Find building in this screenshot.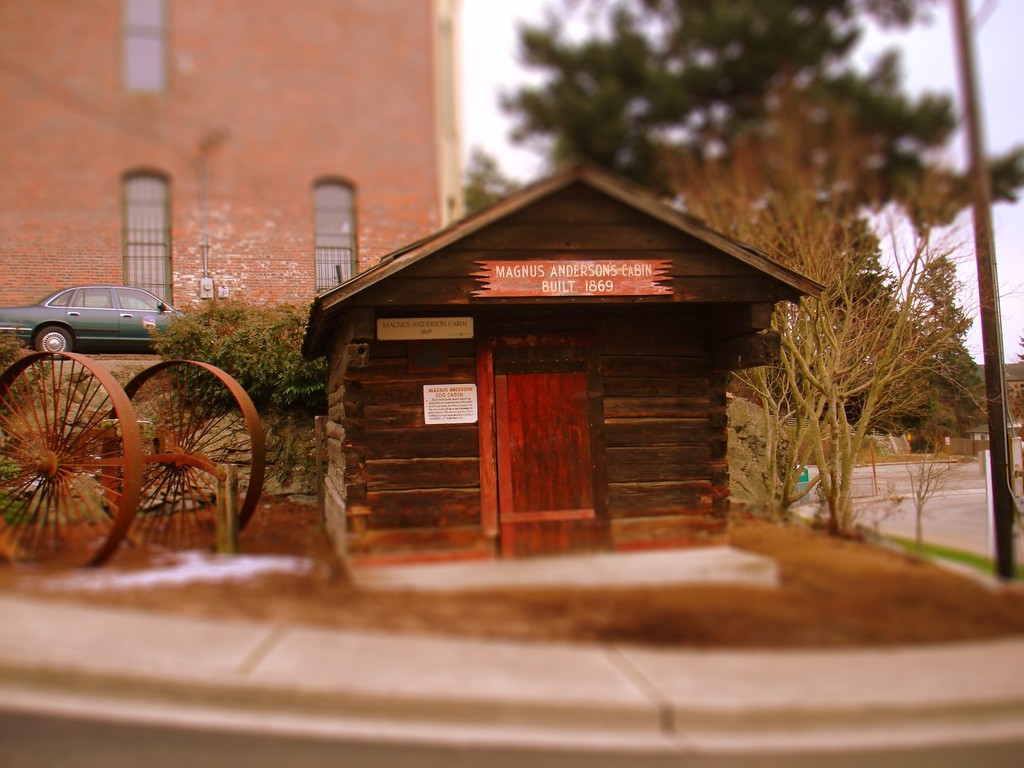
The bounding box for building is locate(301, 170, 825, 565).
